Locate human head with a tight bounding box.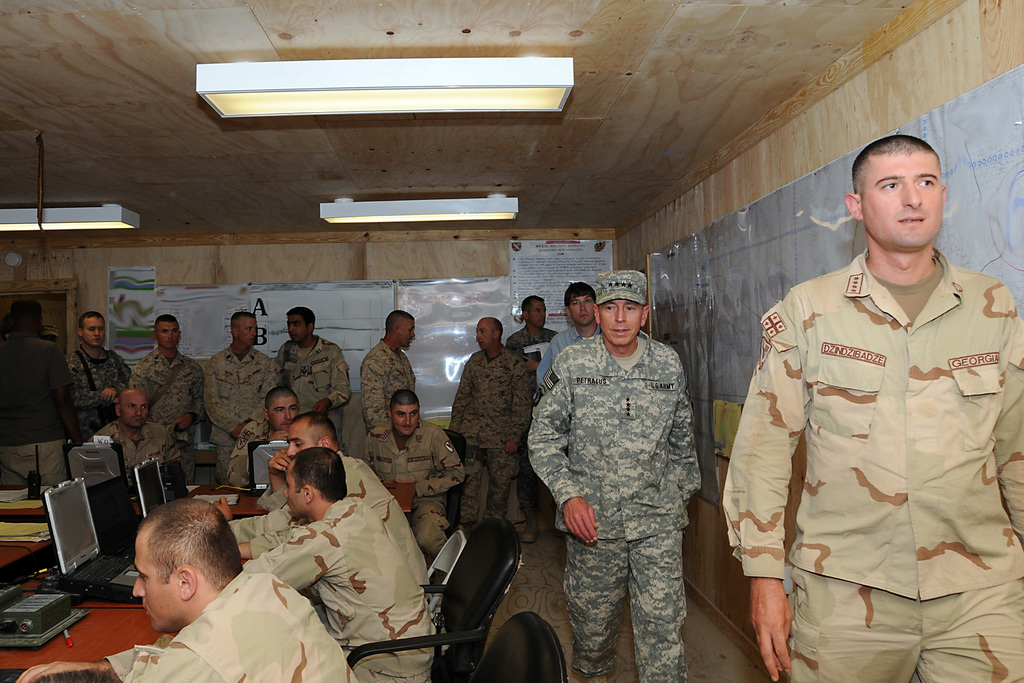
bbox(116, 390, 147, 430).
